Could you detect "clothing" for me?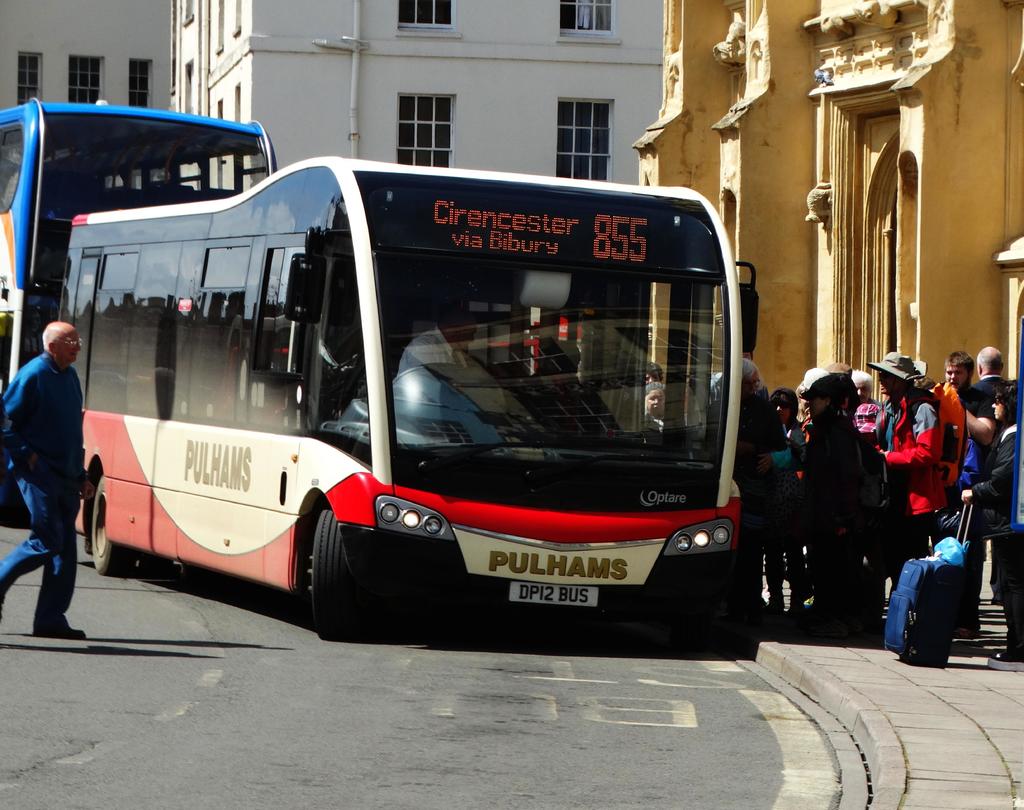
Detection result: Rect(0, 348, 76, 642).
